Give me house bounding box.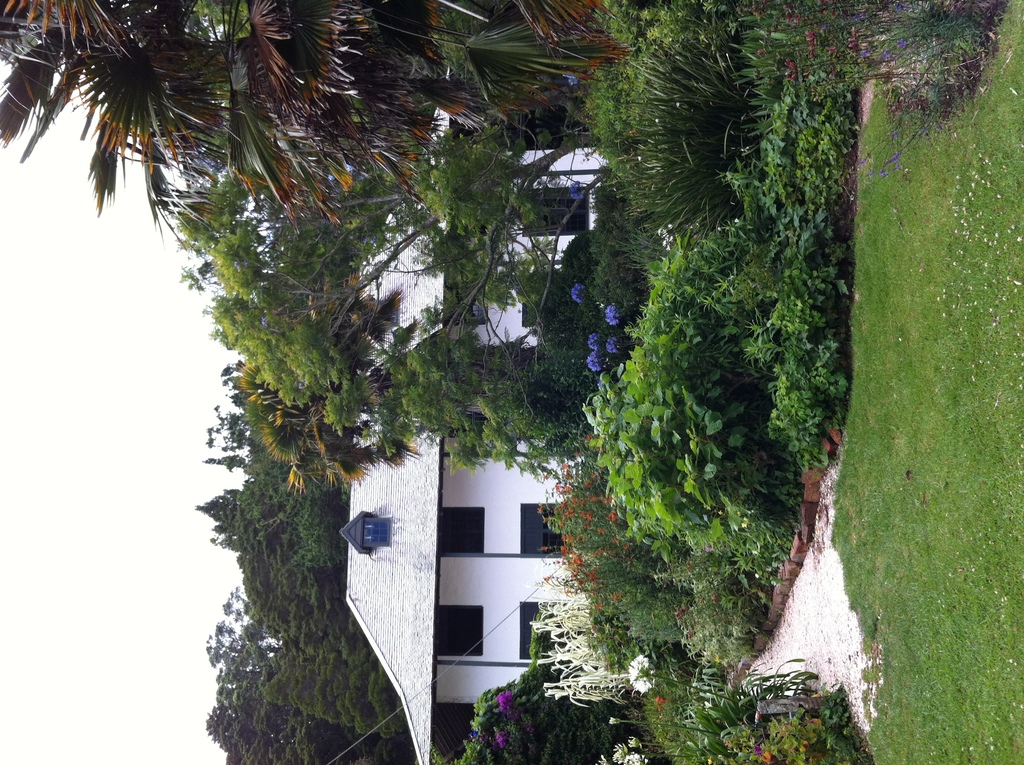
<region>294, 381, 653, 737</region>.
